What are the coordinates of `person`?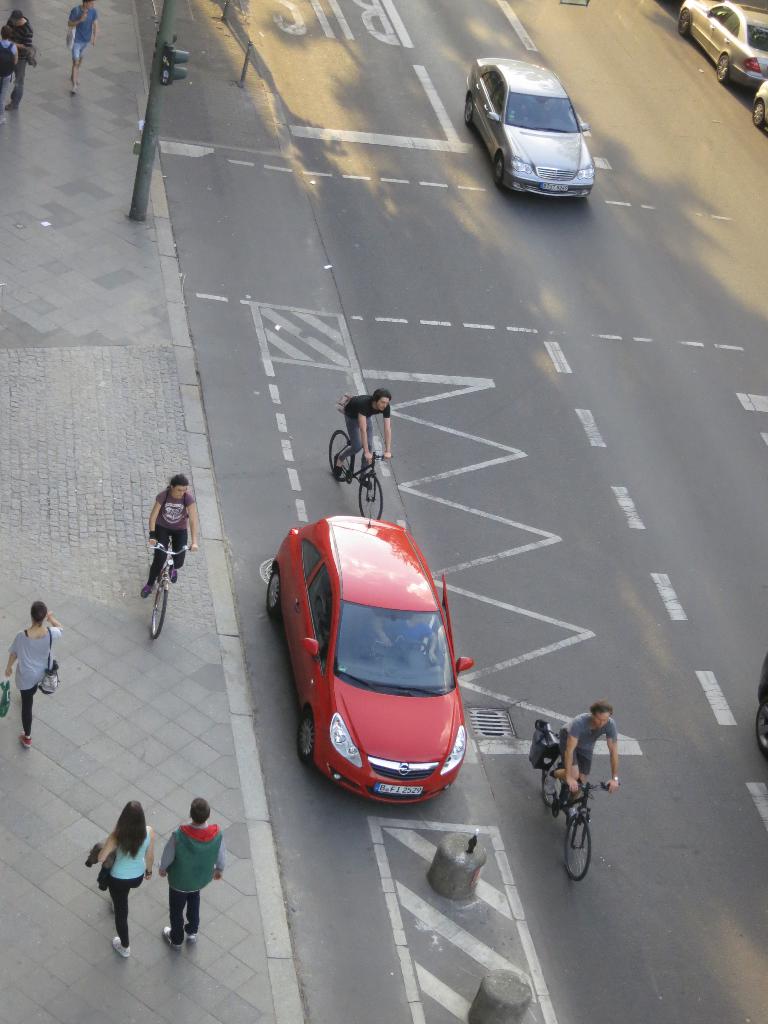
86,801,152,956.
